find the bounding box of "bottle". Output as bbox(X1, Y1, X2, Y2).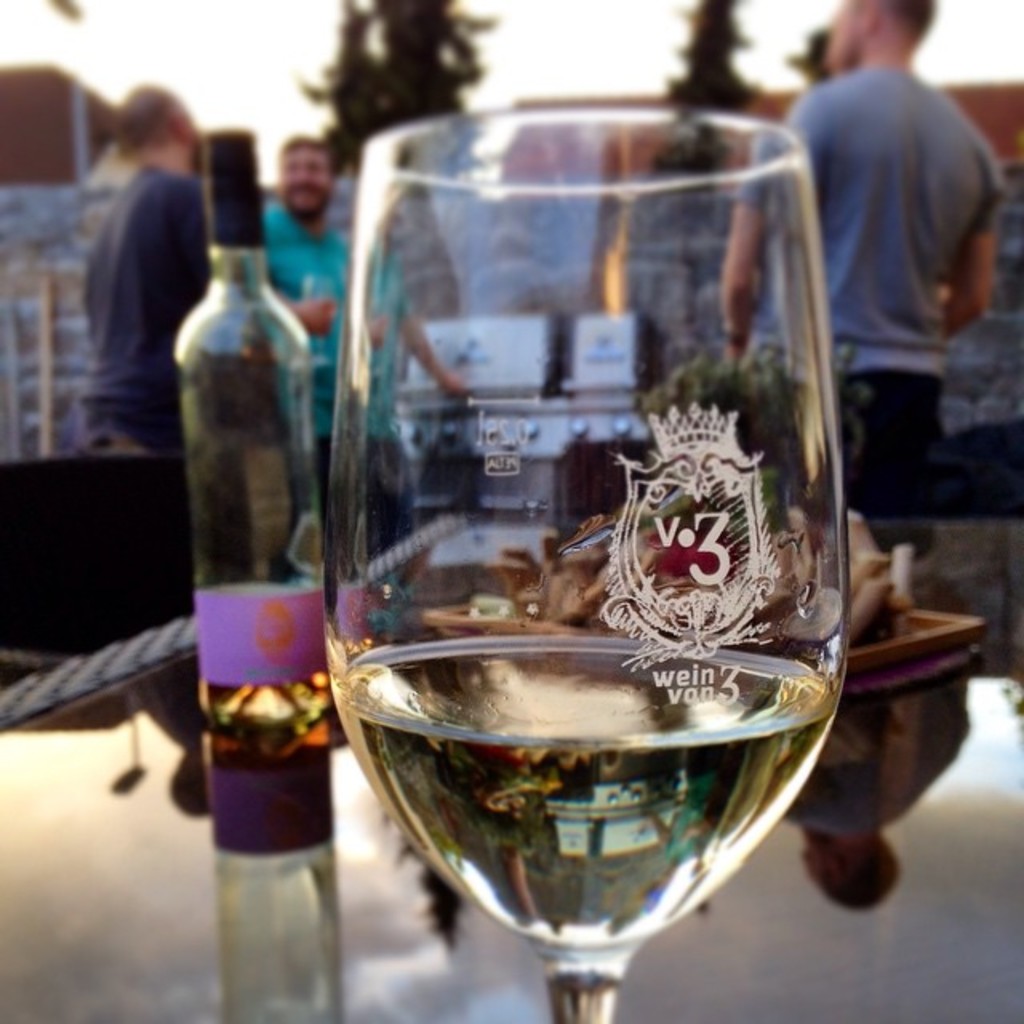
bbox(176, 126, 338, 747).
